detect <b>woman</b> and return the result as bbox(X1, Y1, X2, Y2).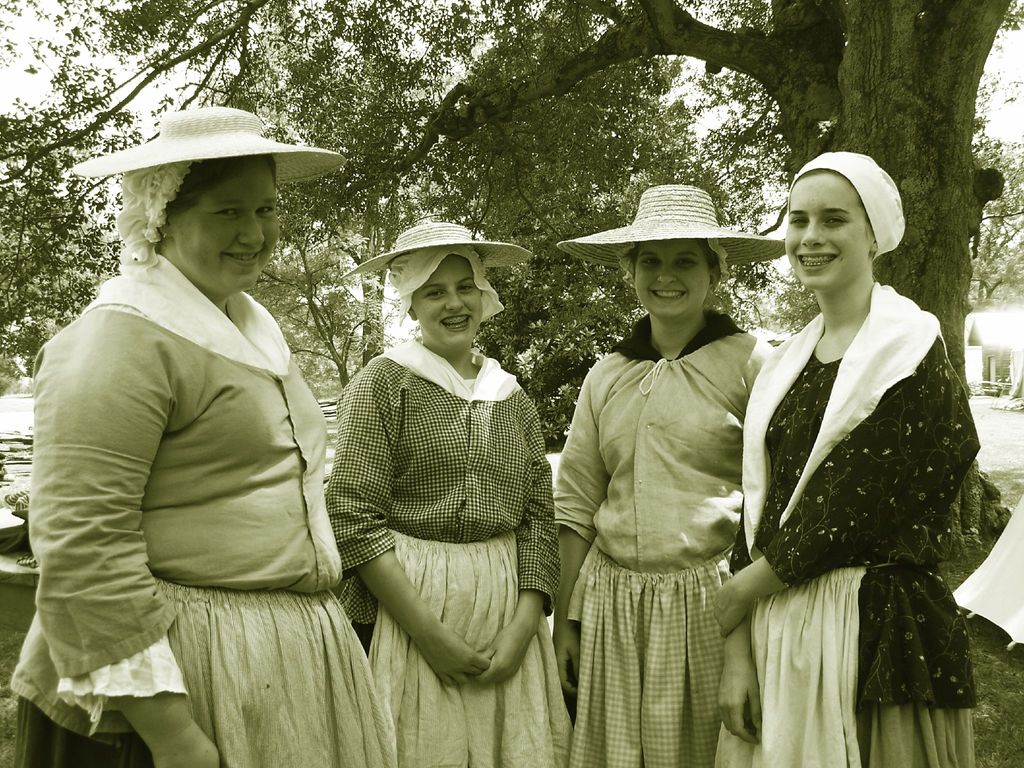
bbox(324, 222, 580, 767).
